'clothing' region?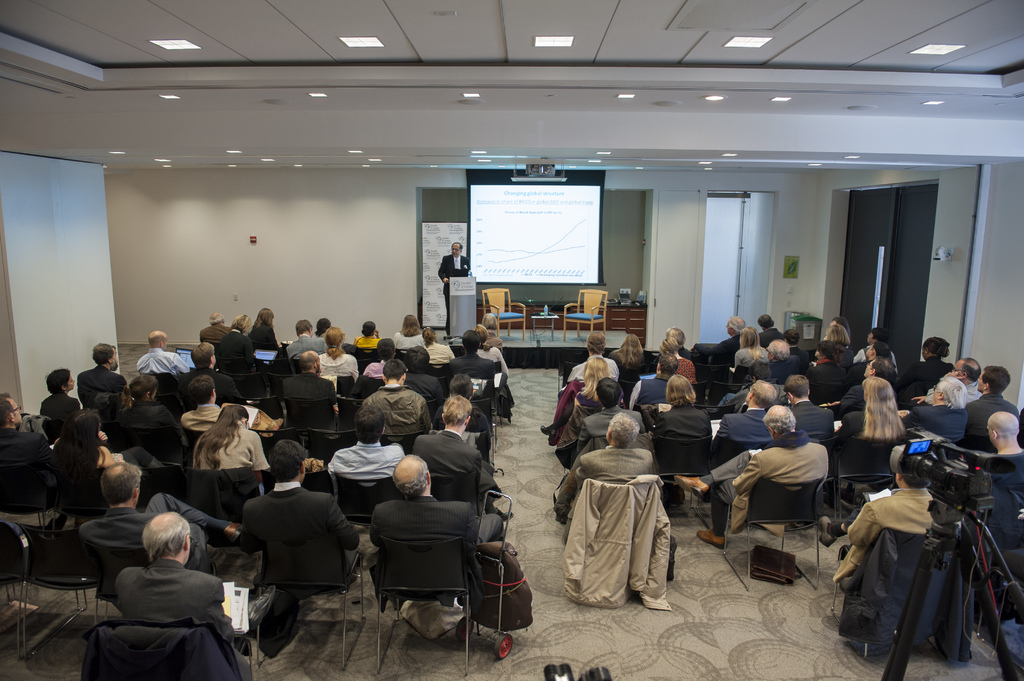
{"x1": 962, "y1": 389, "x2": 1021, "y2": 454}
